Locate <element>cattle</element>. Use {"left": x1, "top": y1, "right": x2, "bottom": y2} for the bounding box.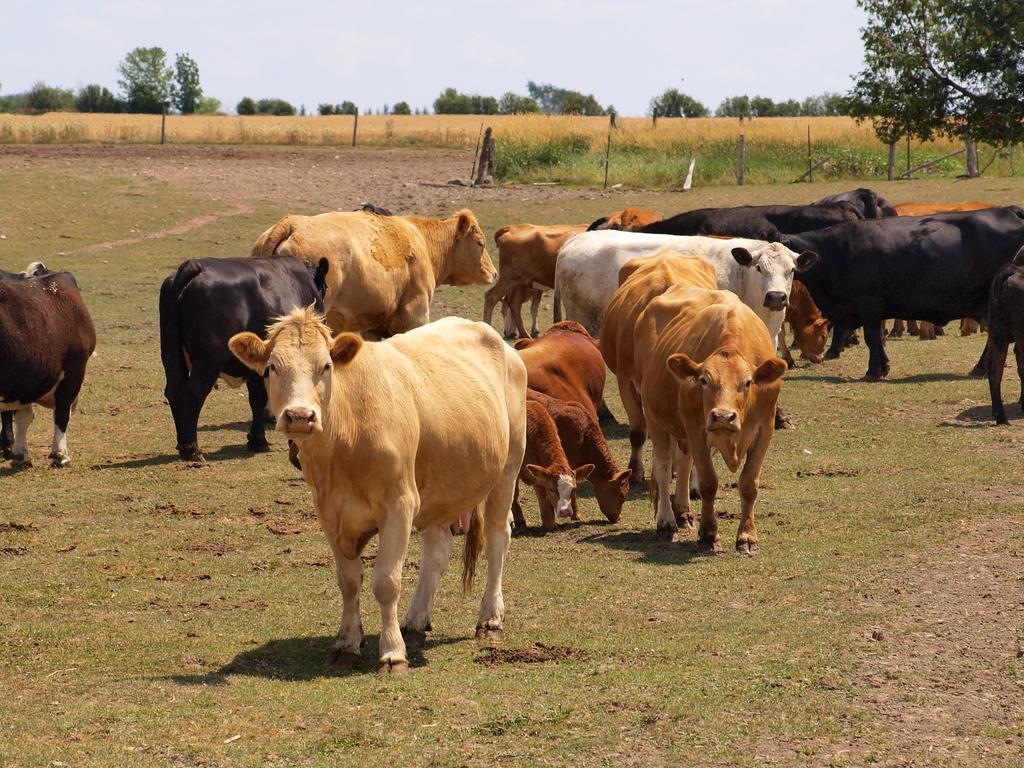
{"left": 602, "top": 246, "right": 719, "bottom": 495}.
